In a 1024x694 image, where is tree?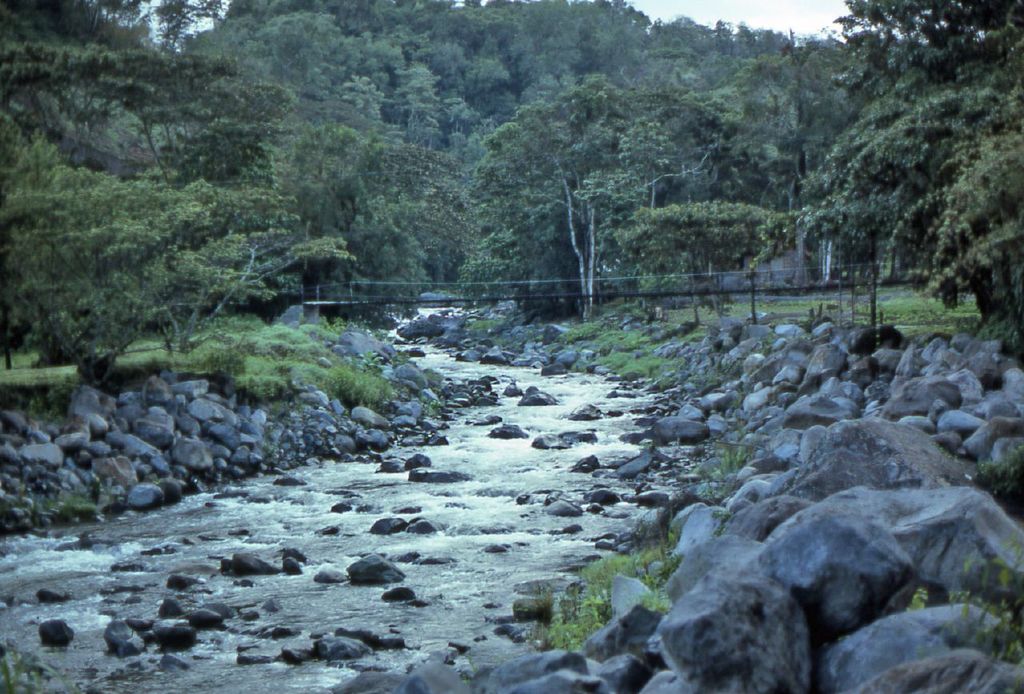
(217, 3, 649, 279).
